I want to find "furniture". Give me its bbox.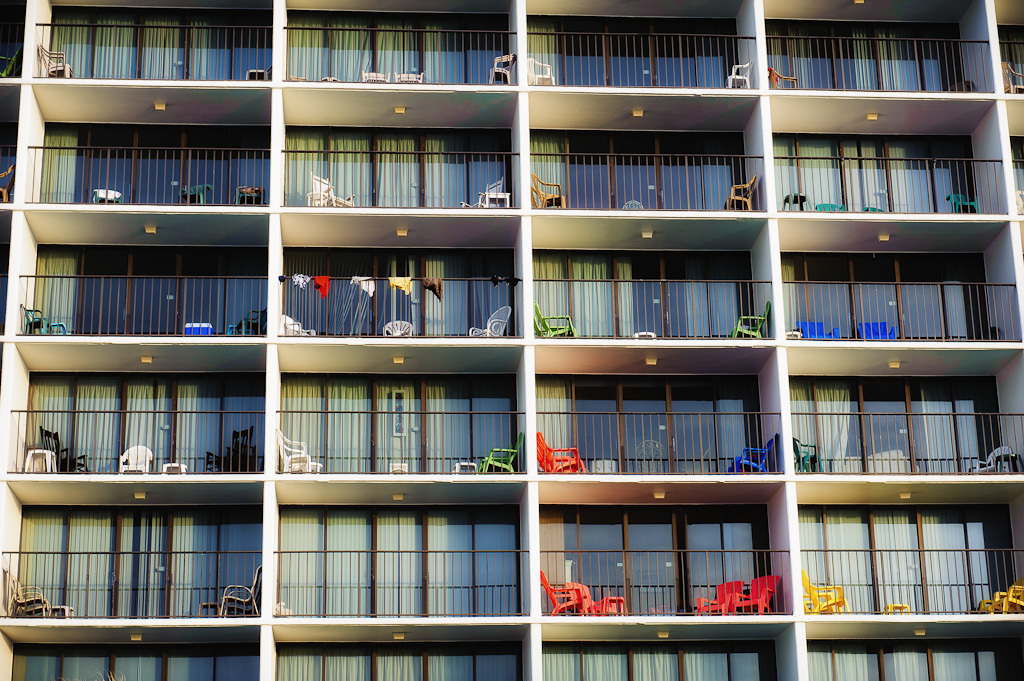
rect(462, 175, 505, 210).
